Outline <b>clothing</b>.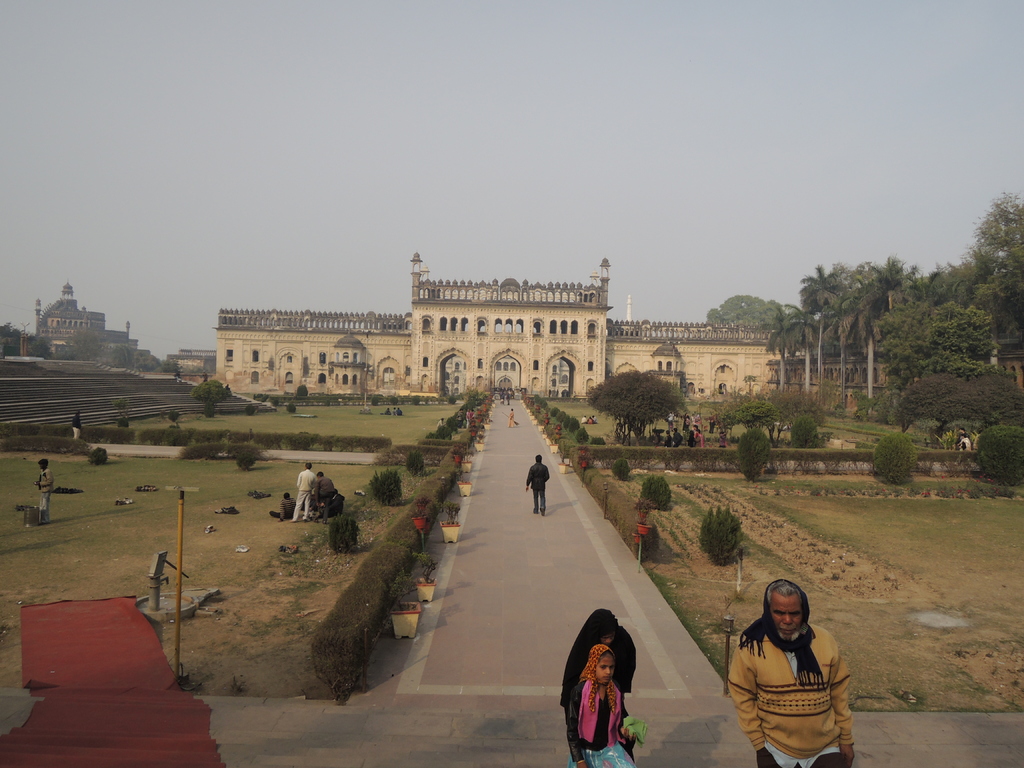
Outline: <box>330,492,344,520</box>.
